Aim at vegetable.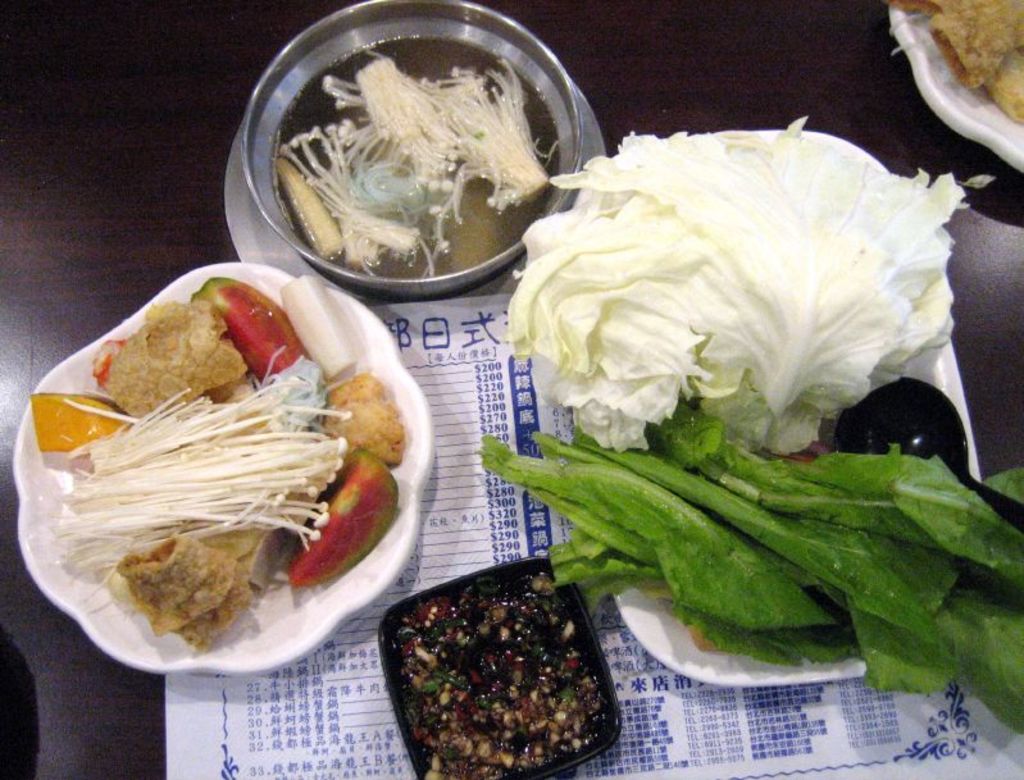
Aimed at 465,410,1023,685.
